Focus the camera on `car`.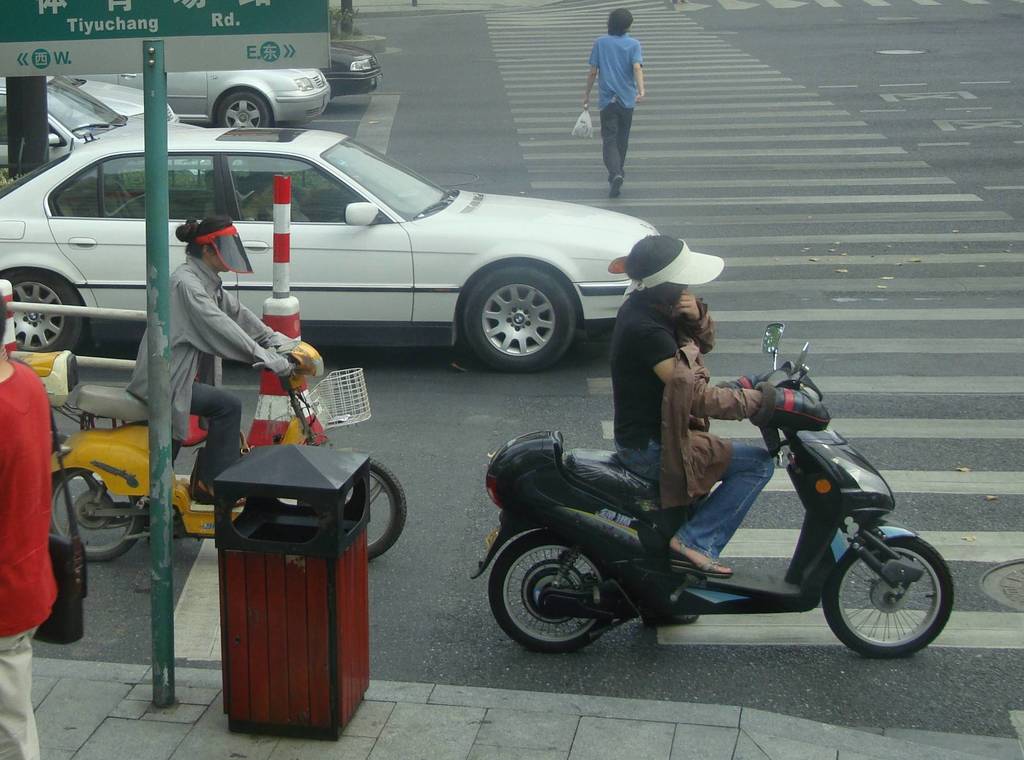
Focus region: detection(0, 120, 659, 373).
